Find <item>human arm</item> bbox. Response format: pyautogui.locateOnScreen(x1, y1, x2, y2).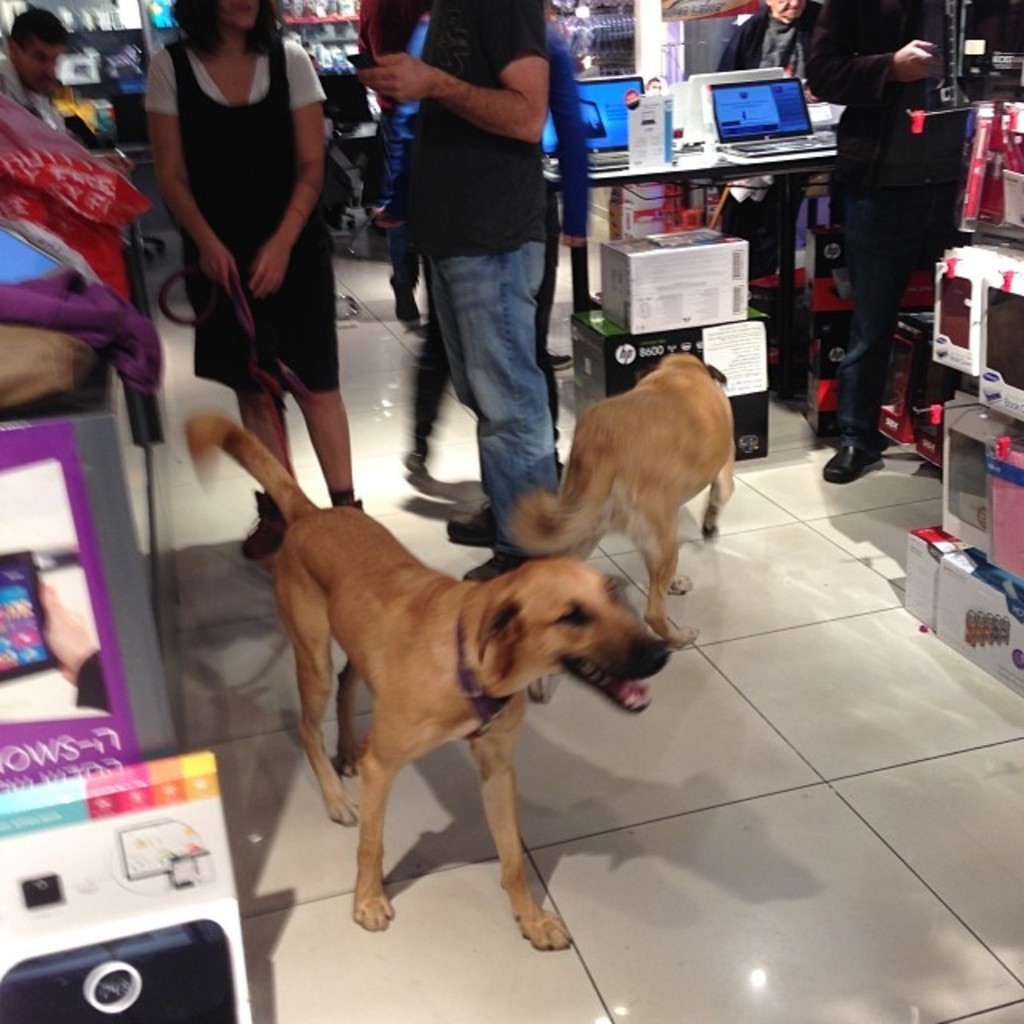
pyautogui.locateOnScreen(253, 59, 326, 298).
